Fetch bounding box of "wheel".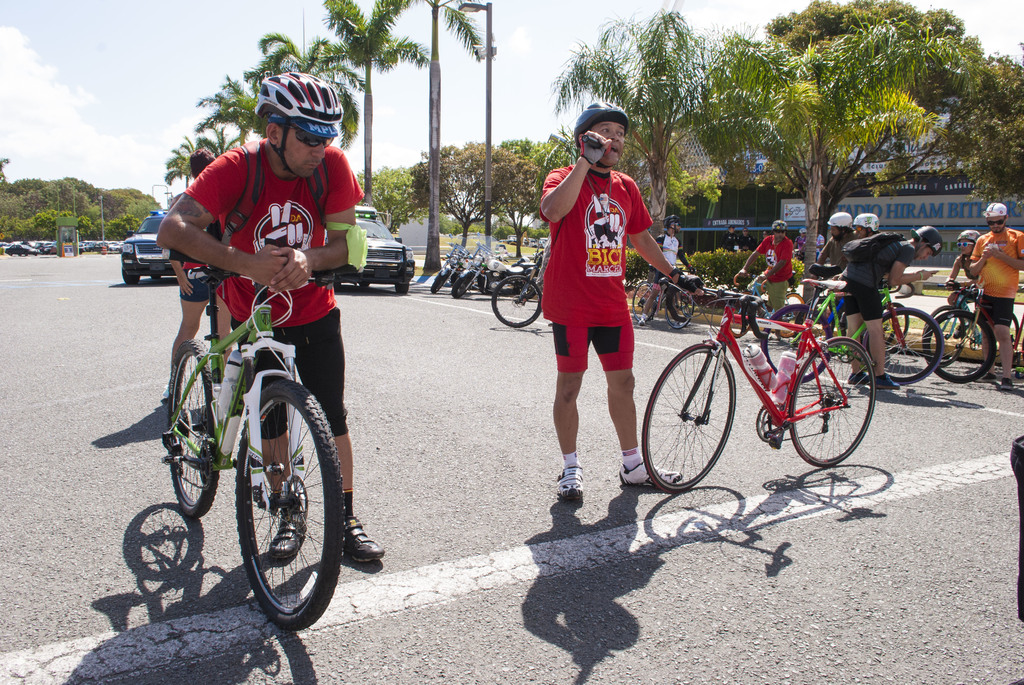
Bbox: rect(163, 335, 215, 524).
